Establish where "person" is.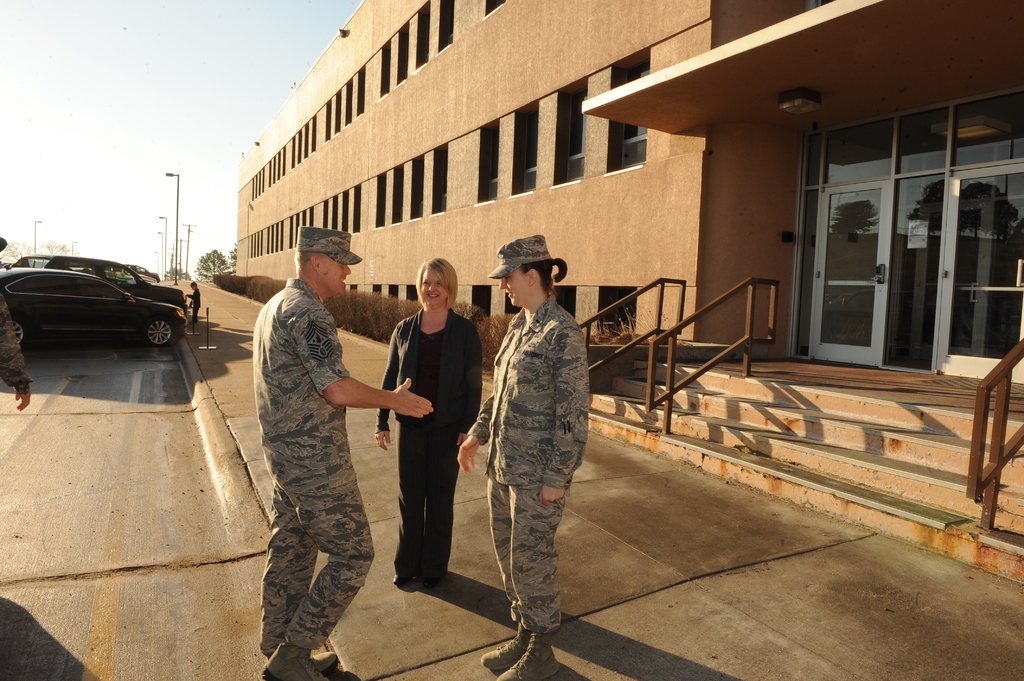
Established at [left=0, top=235, right=34, bottom=412].
